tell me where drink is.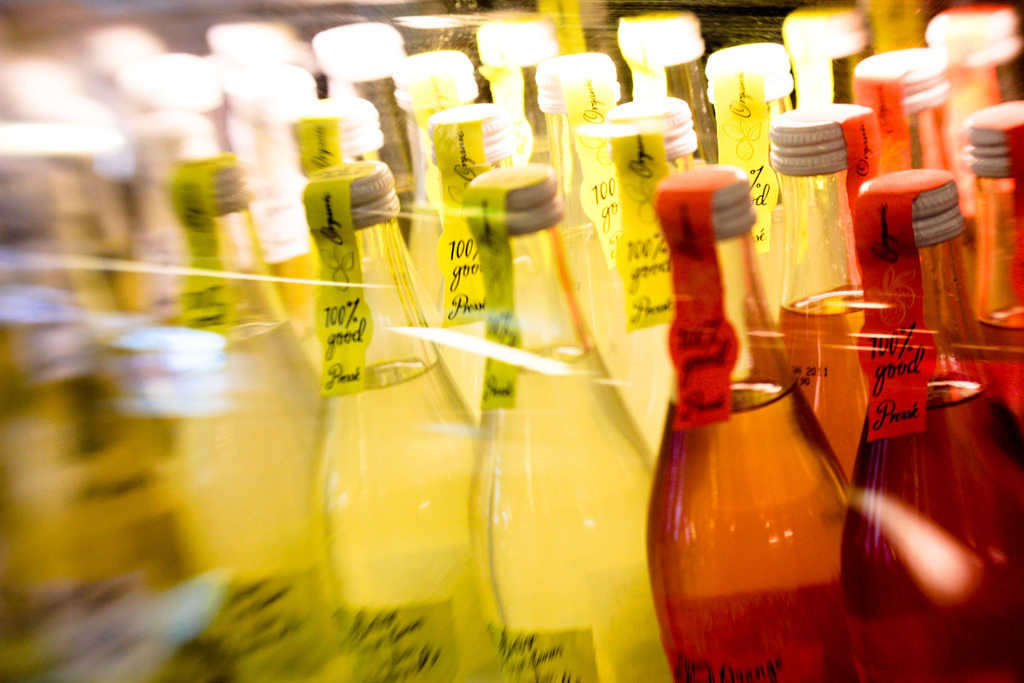
drink is at {"x1": 5, "y1": 356, "x2": 235, "y2": 676}.
